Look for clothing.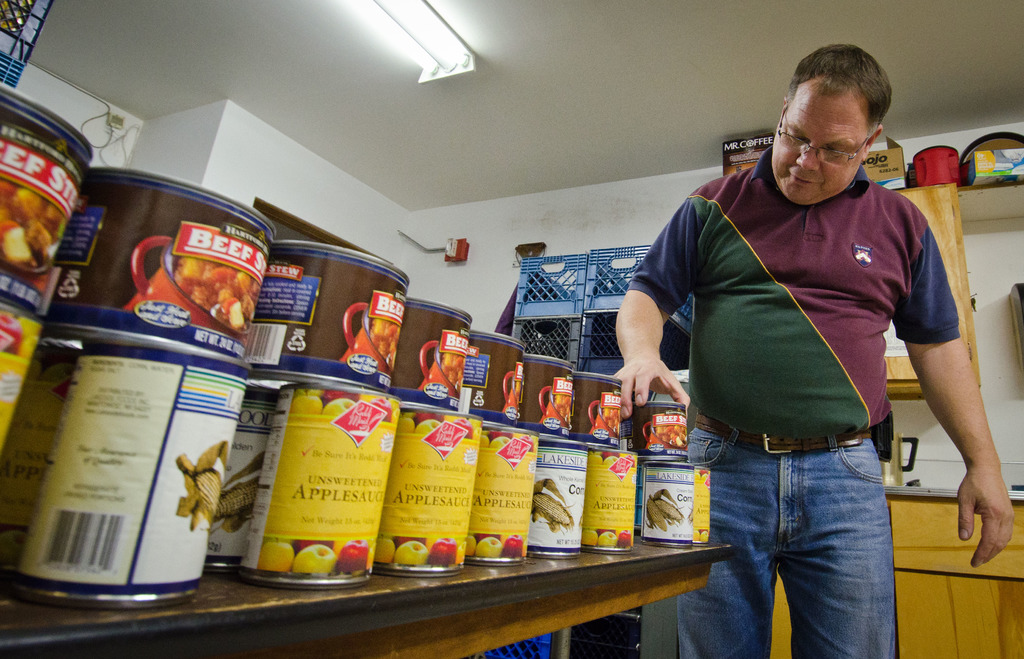
Found: pyautogui.locateOnScreen(616, 142, 966, 658).
